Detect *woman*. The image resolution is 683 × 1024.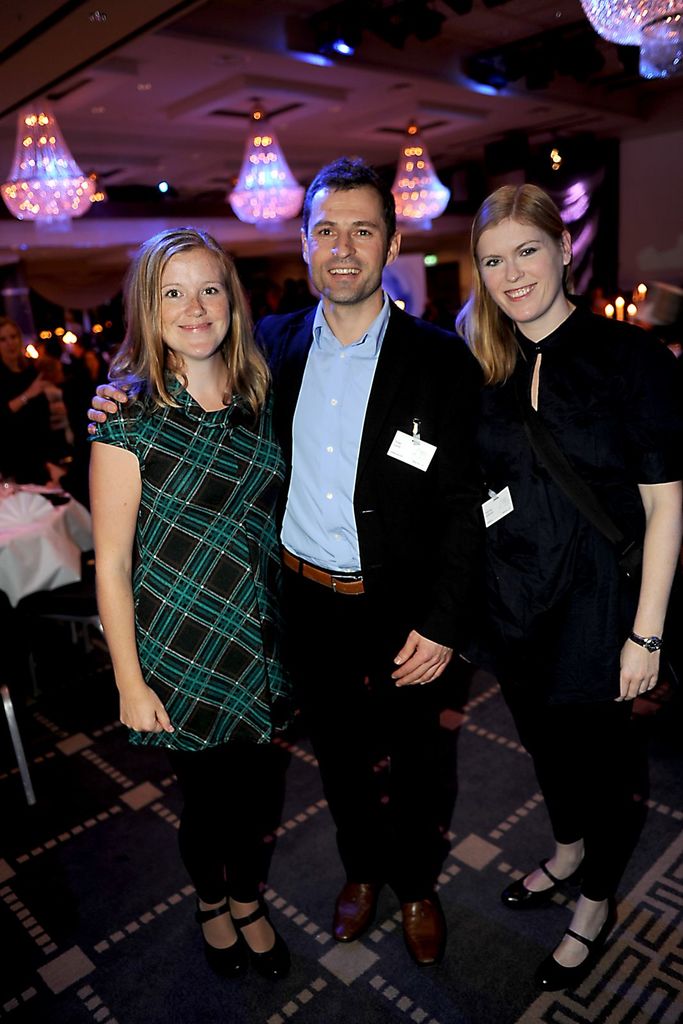
449,189,682,1007.
